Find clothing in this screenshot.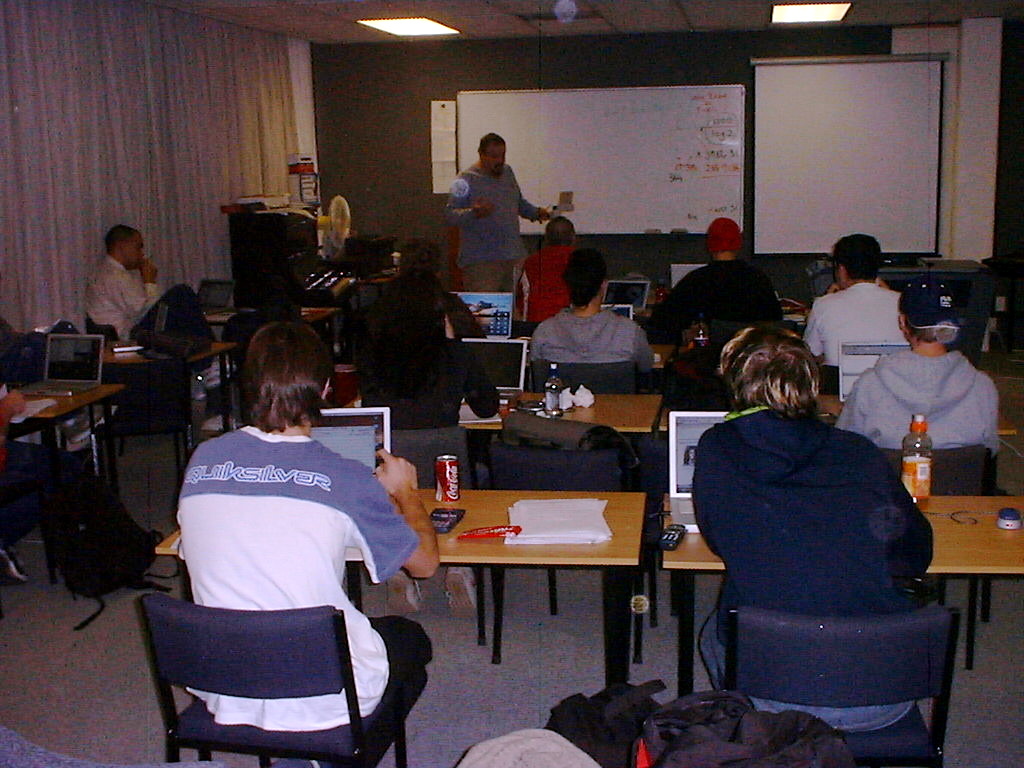
The bounding box for clothing is l=684, t=399, r=933, b=722.
